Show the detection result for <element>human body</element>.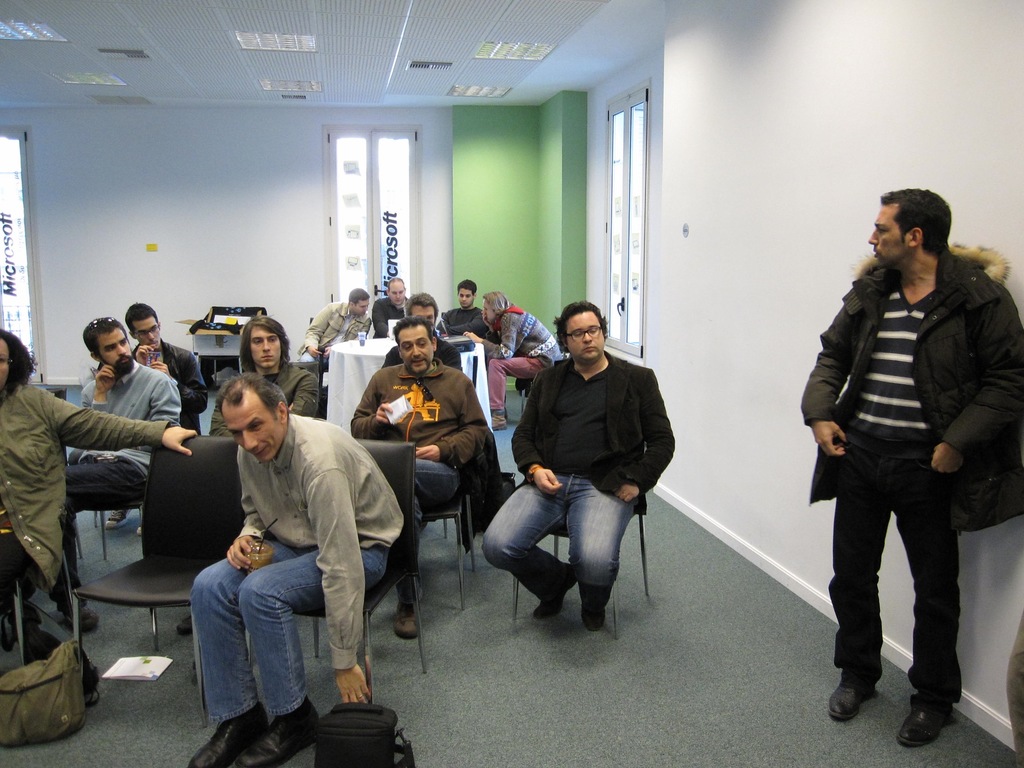
[left=481, top=349, right=675, bottom=634].
